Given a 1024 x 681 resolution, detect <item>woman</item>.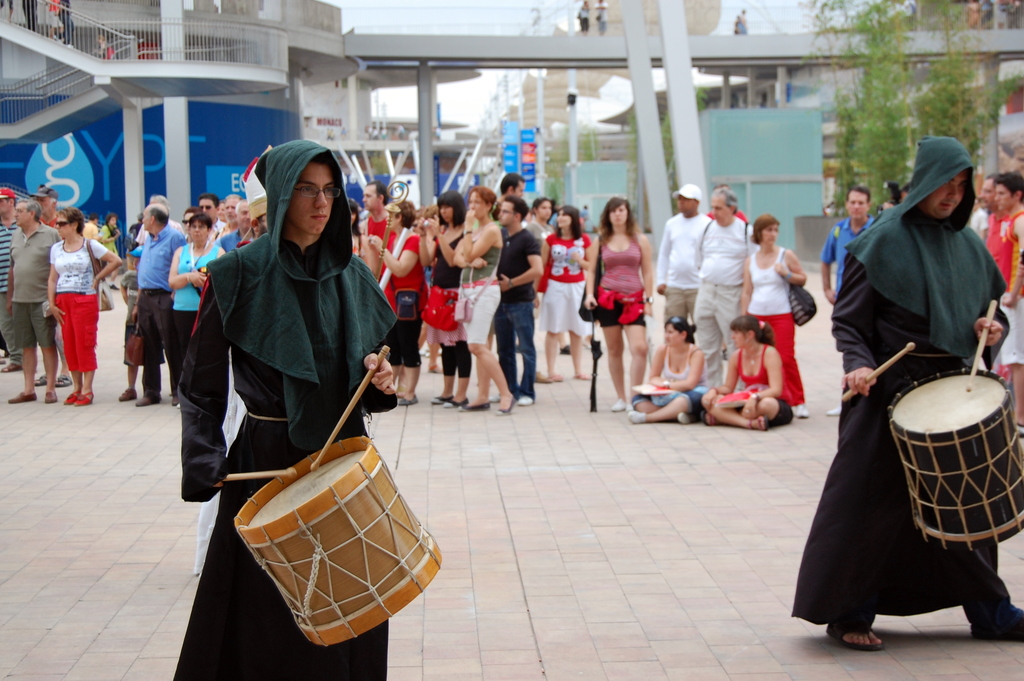
(165,215,224,395).
